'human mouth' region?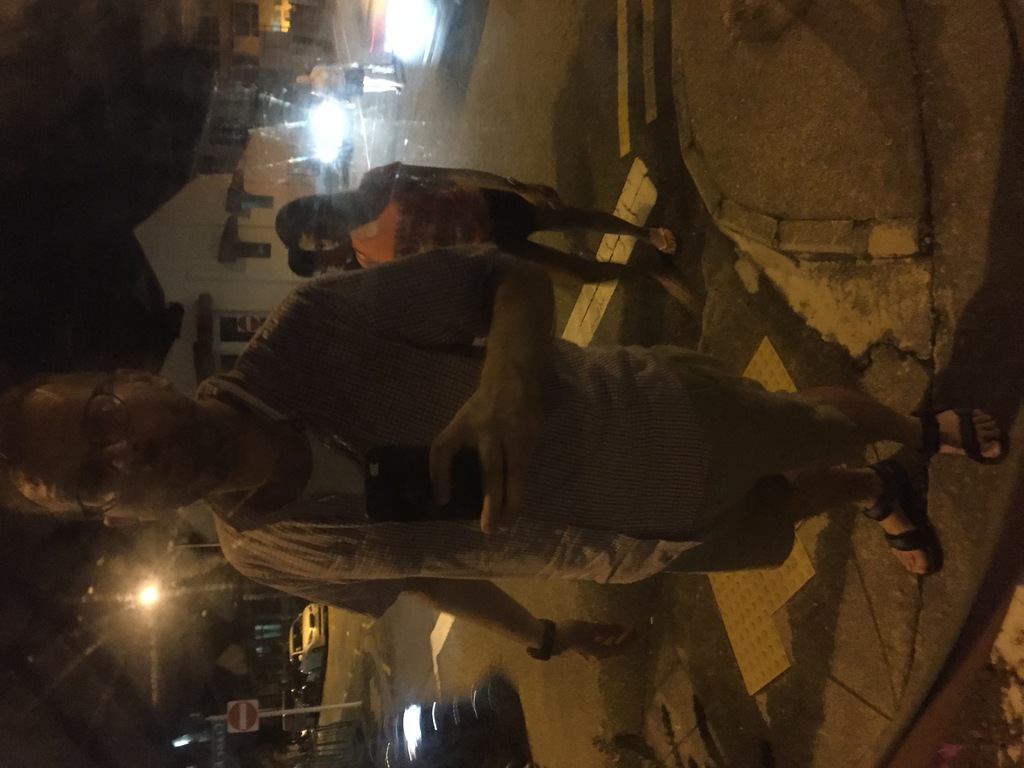
{"x1": 156, "y1": 434, "x2": 174, "y2": 479}
